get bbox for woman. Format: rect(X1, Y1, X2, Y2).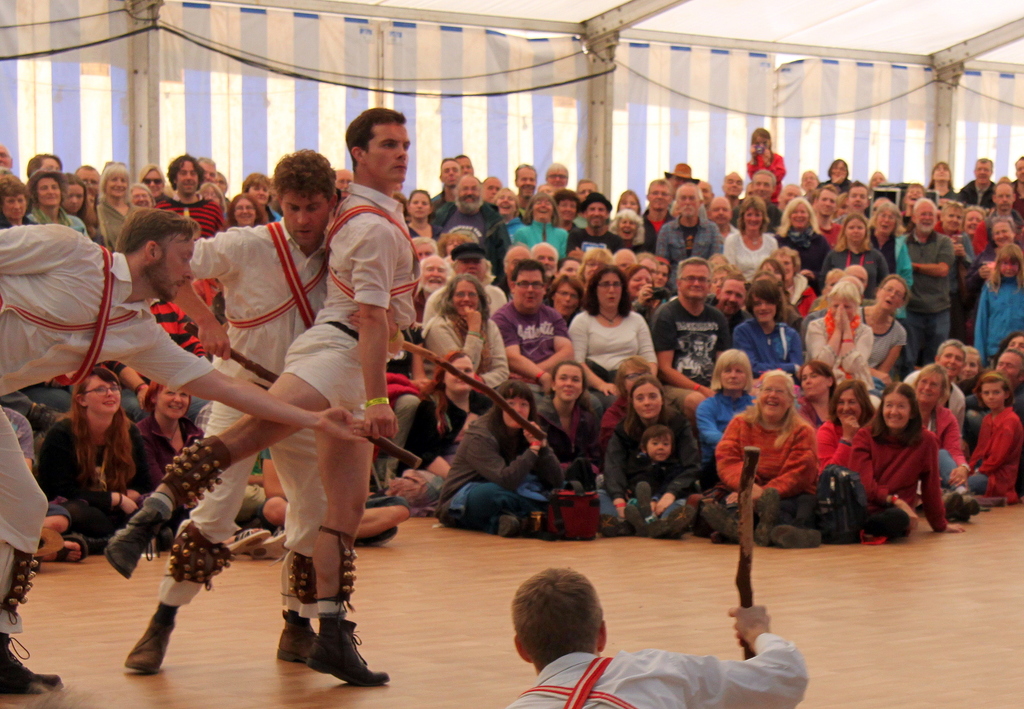
rect(38, 362, 145, 555).
